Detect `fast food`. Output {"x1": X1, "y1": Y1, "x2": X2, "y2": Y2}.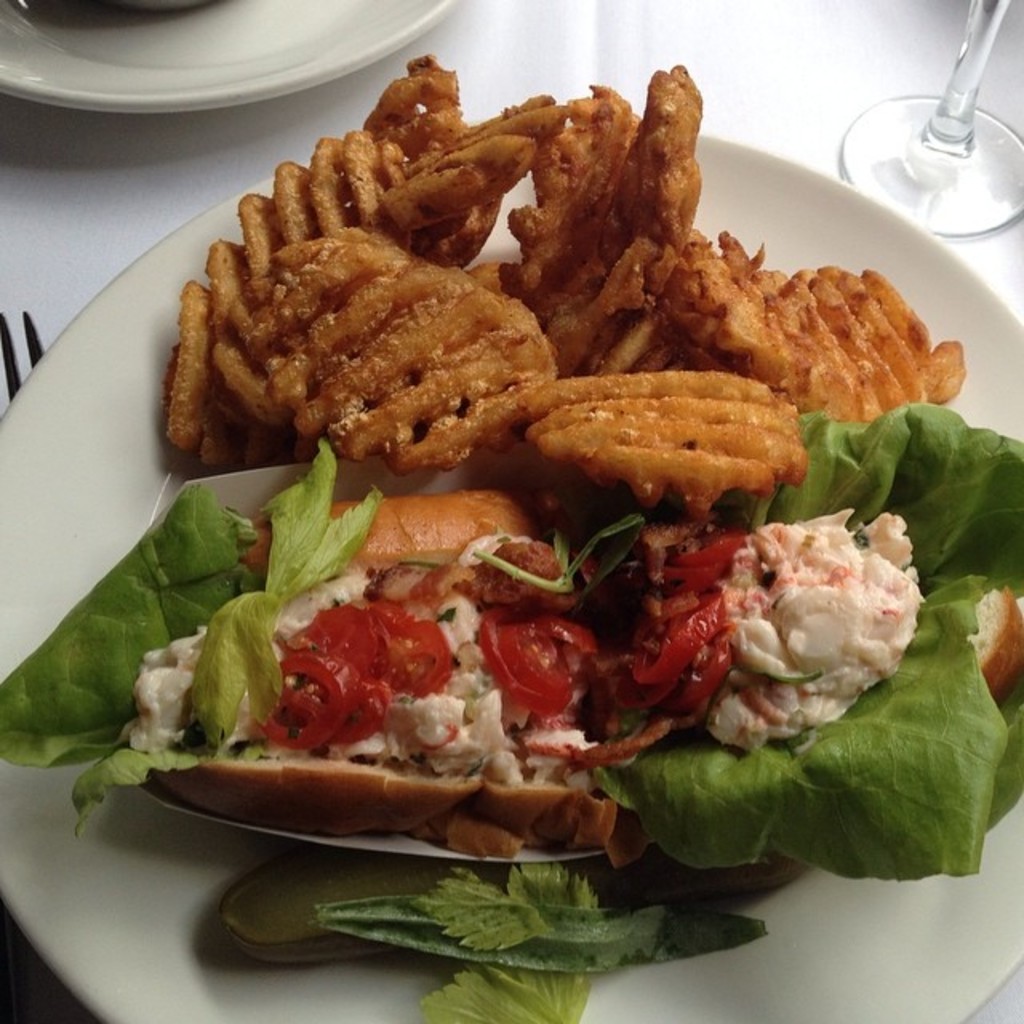
{"x1": 0, "y1": 456, "x2": 1022, "y2": 957}.
